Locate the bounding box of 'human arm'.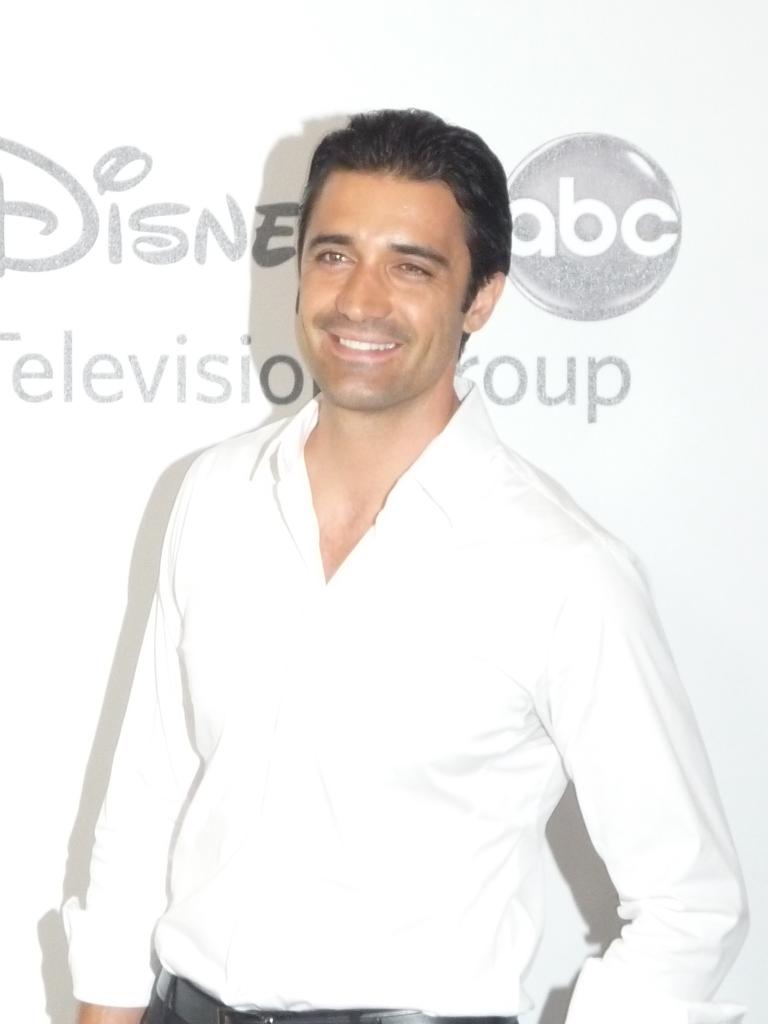
Bounding box: [479, 540, 732, 1023].
